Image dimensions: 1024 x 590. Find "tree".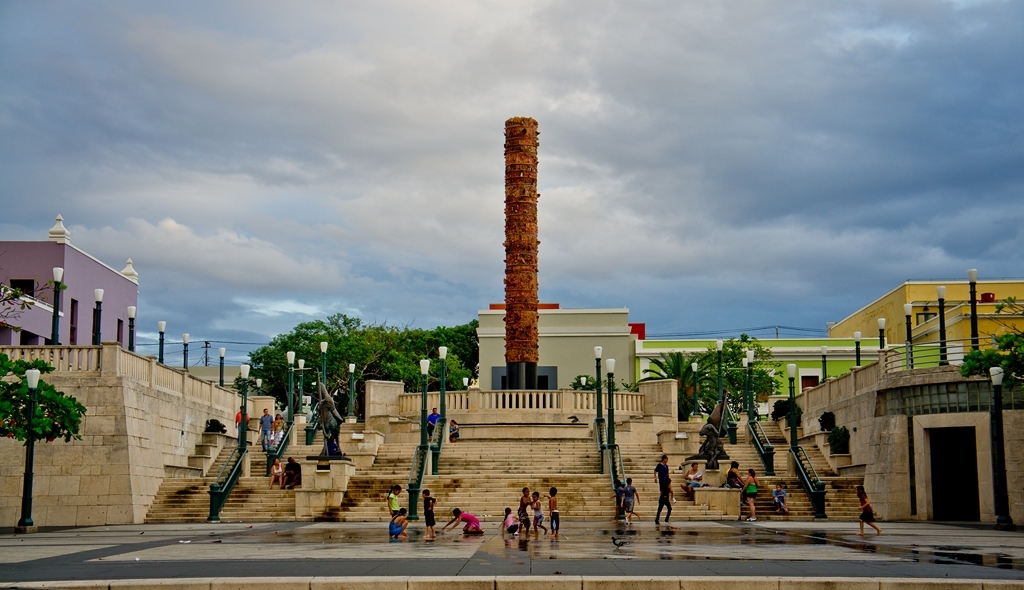
detection(0, 354, 88, 453).
